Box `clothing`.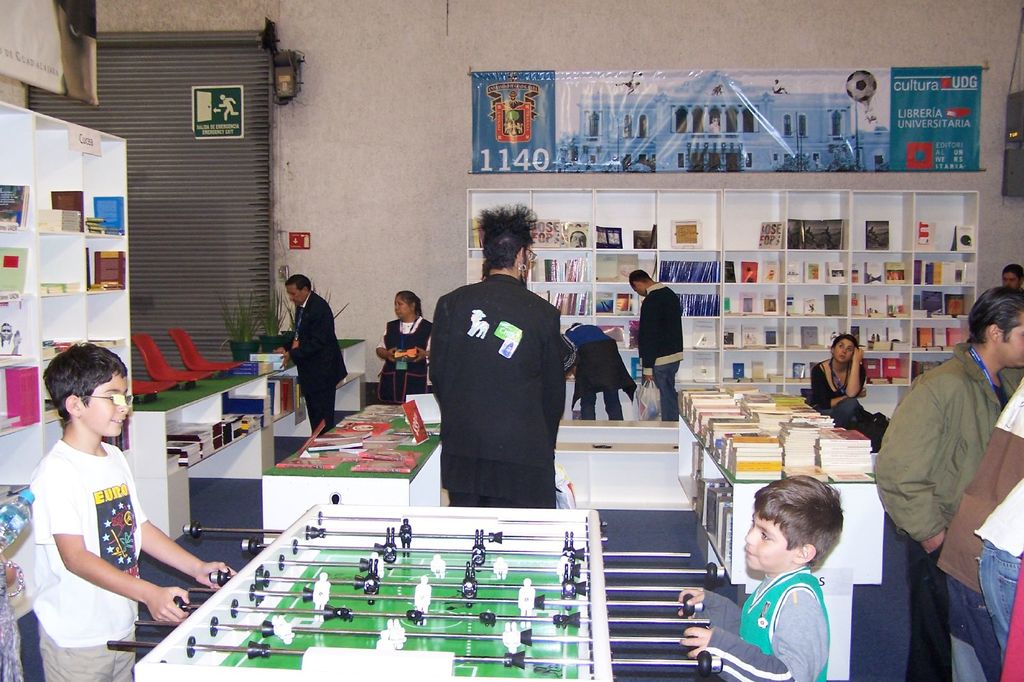
left=638, top=280, right=687, bottom=423.
